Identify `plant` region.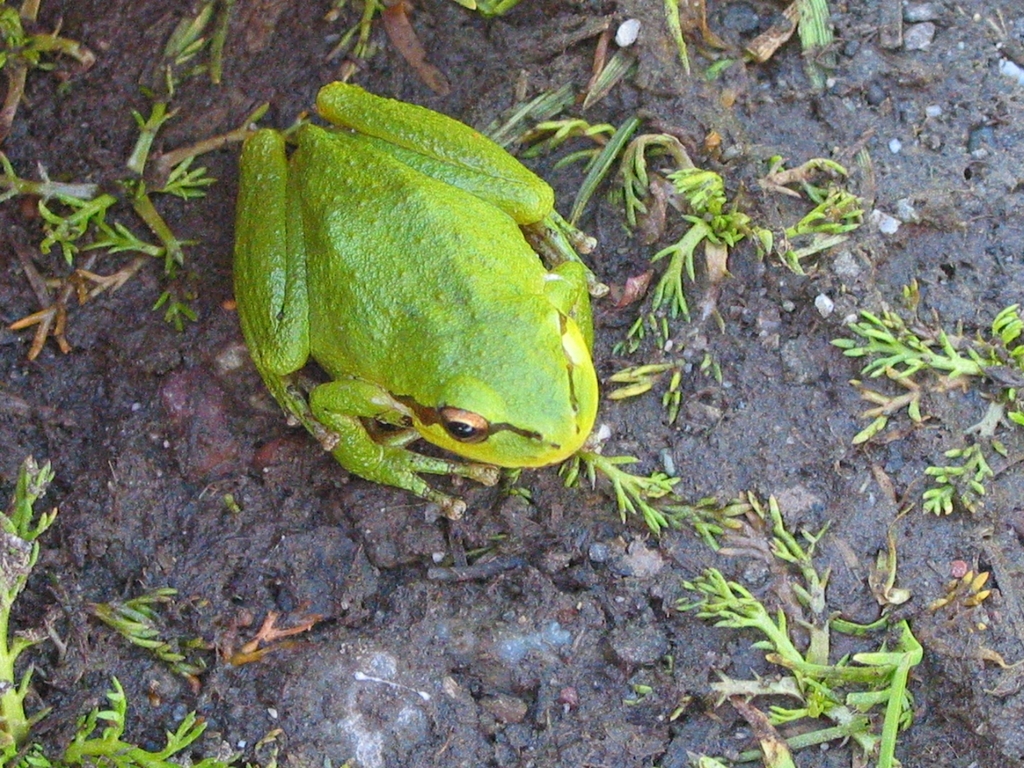
Region: 678:494:935:767.
